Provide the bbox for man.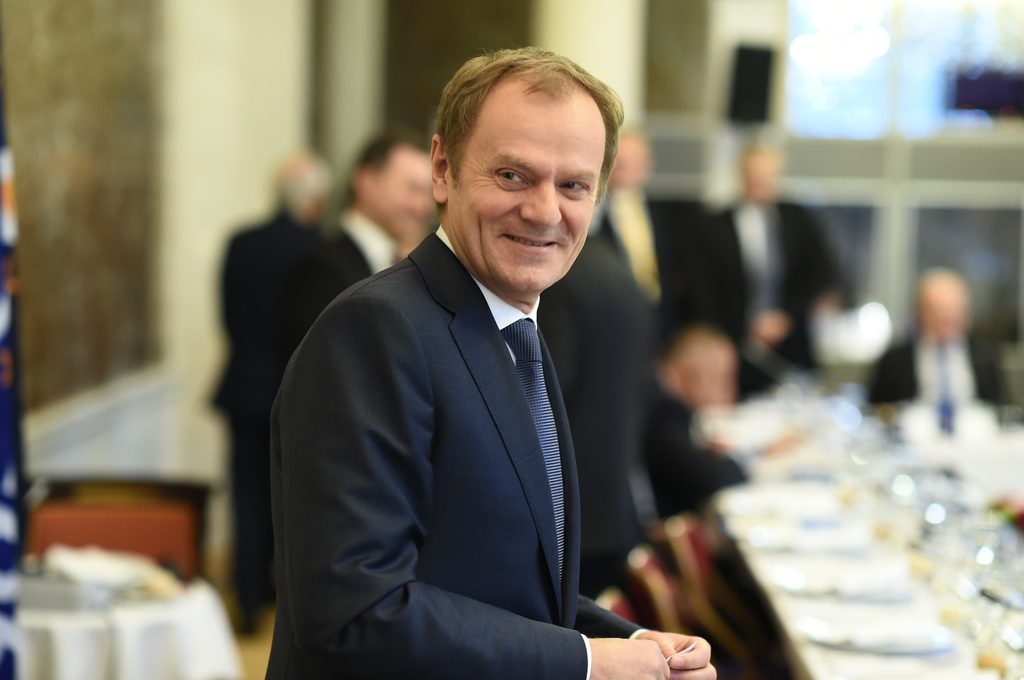
pyautogui.locateOnScreen(202, 148, 336, 634).
